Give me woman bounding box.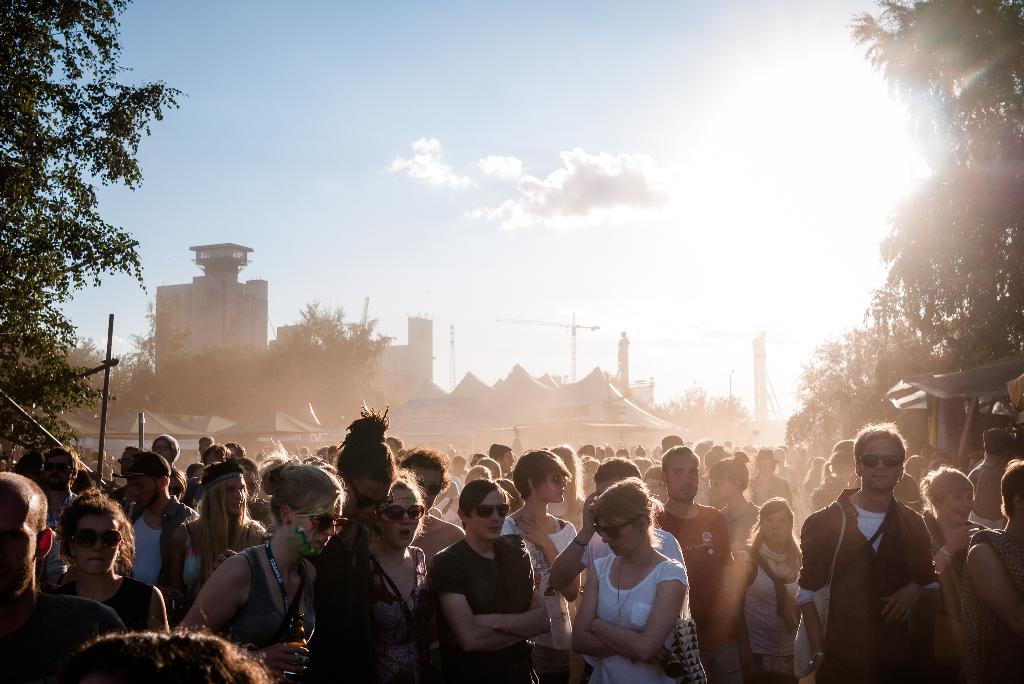
(x1=500, y1=452, x2=582, y2=683).
